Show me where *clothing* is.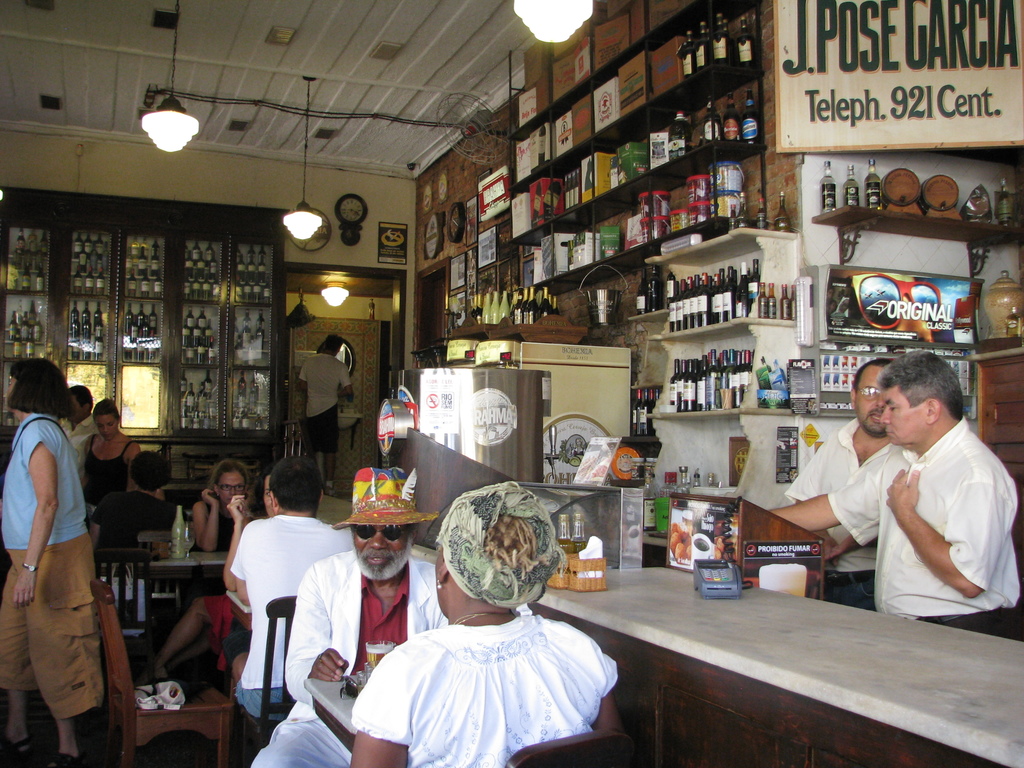
*clothing* is at (228, 512, 355, 723).
